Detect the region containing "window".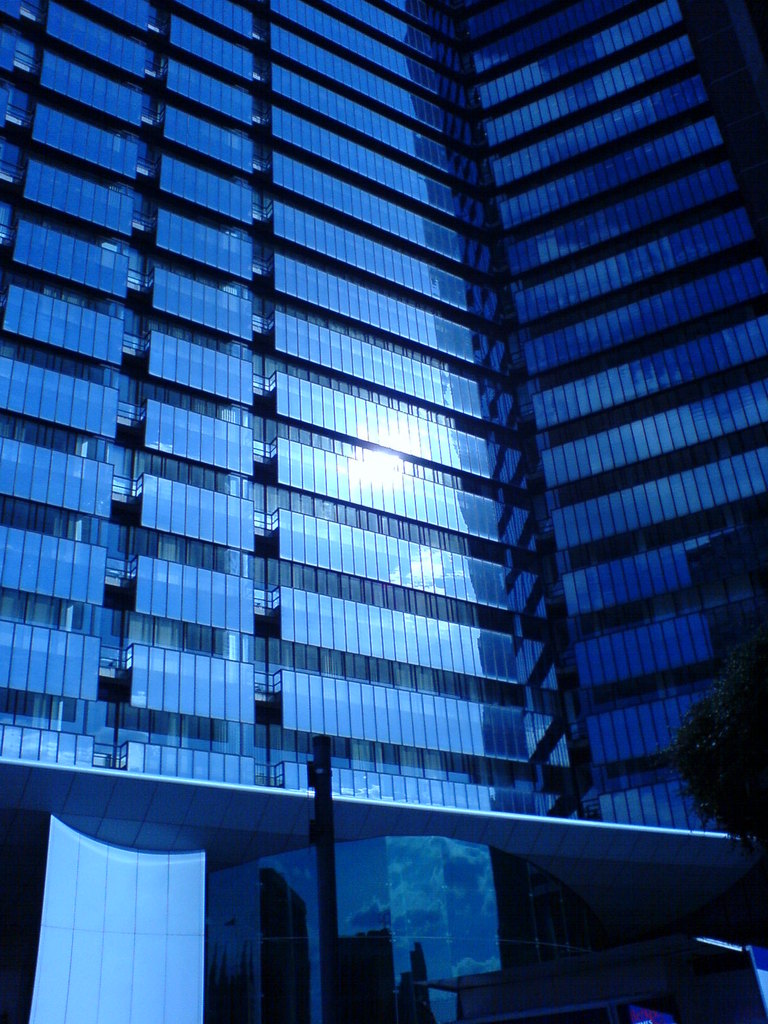
<bbox>50, 806, 211, 1004</bbox>.
